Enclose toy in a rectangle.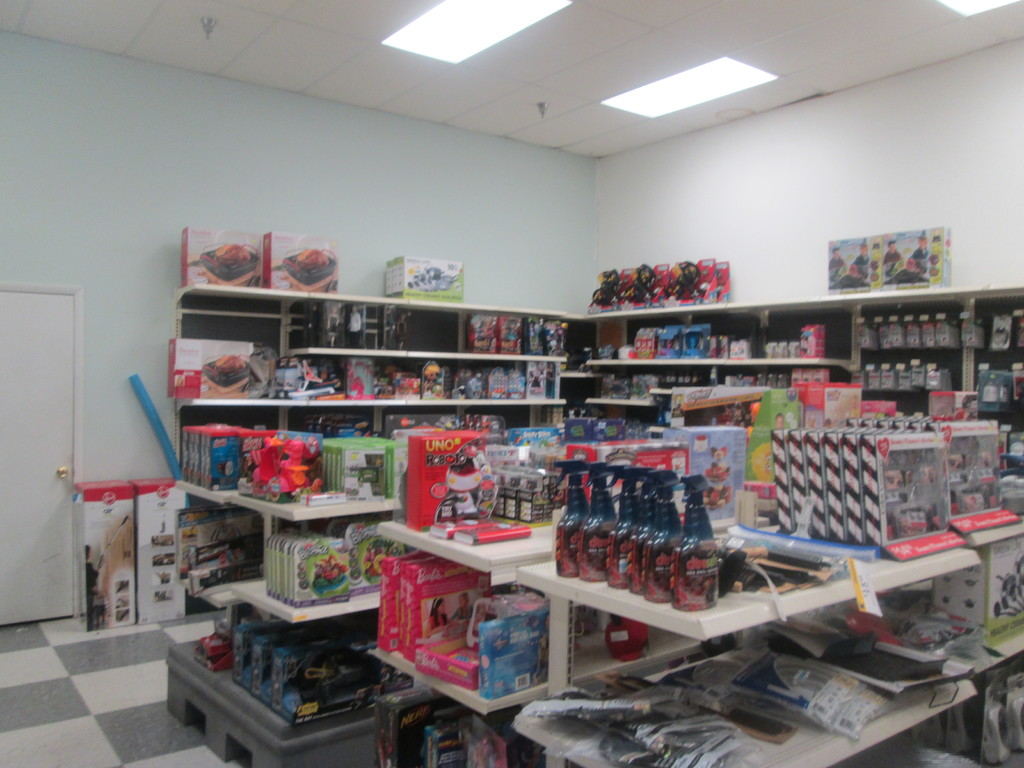
x1=361 y1=537 x2=401 y2=581.
